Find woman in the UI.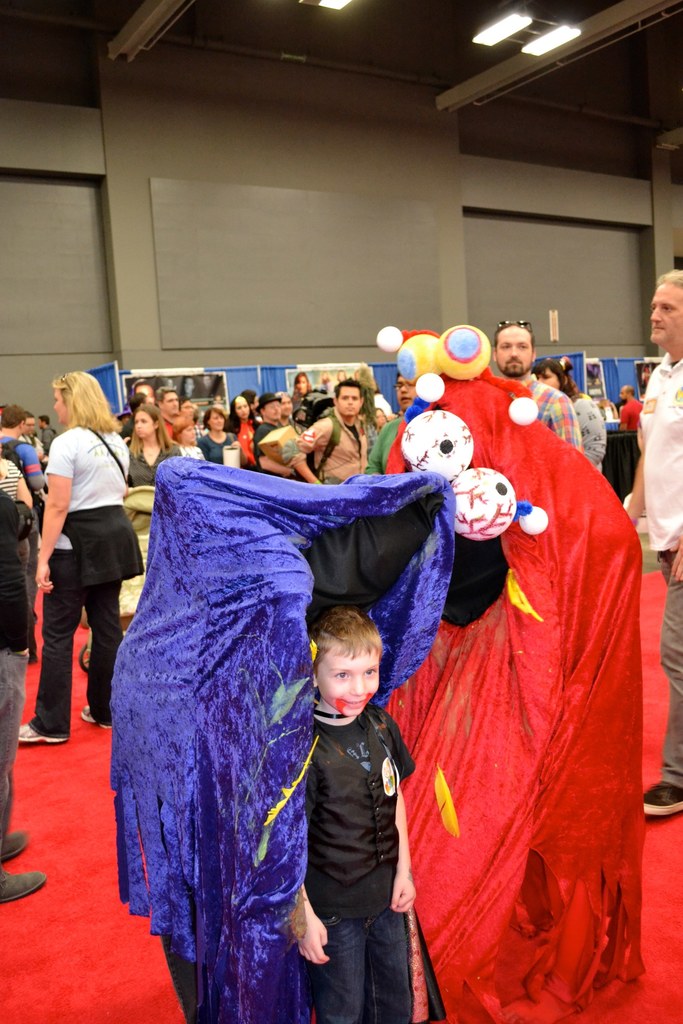
UI element at (x1=195, y1=406, x2=241, y2=476).
